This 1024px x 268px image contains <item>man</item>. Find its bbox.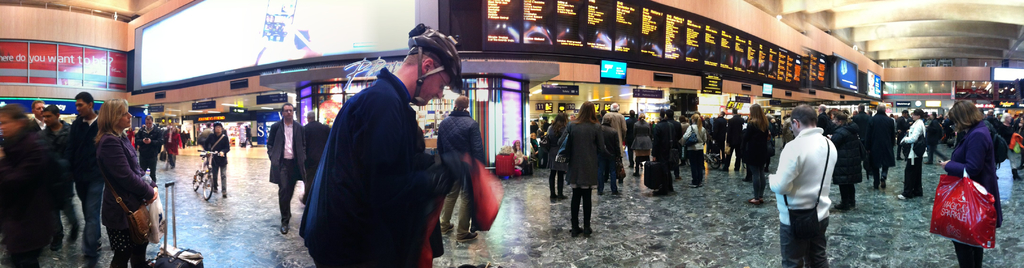
bbox=(828, 111, 870, 210).
